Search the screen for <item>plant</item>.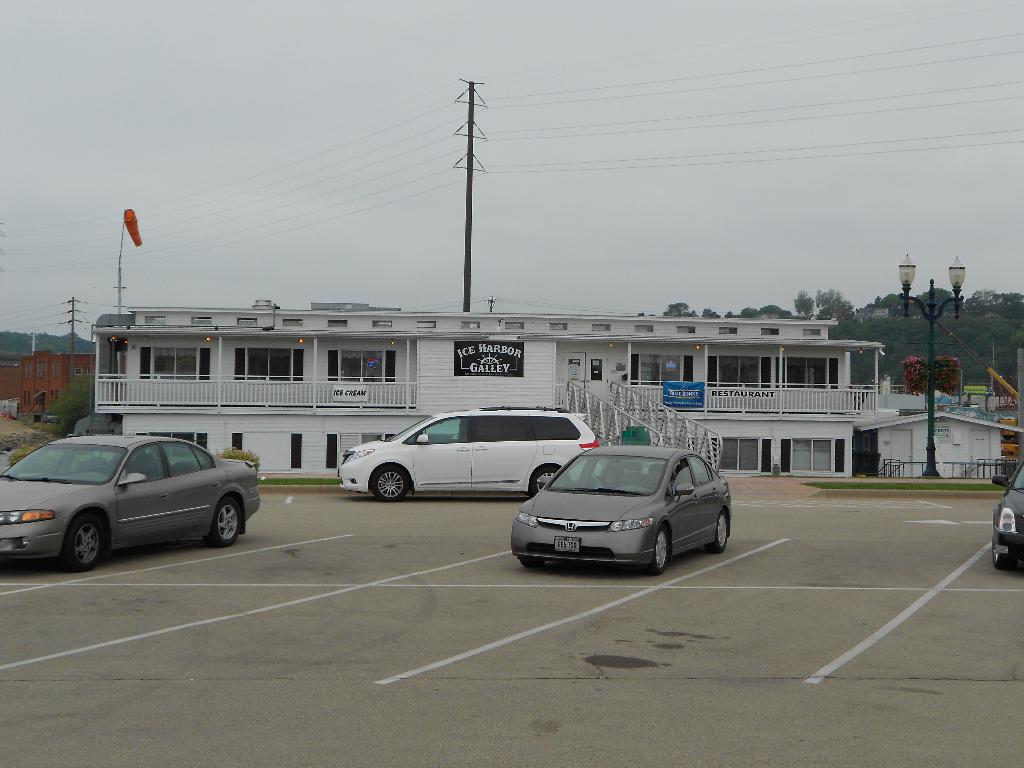
Found at l=908, t=353, r=929, b=401.
